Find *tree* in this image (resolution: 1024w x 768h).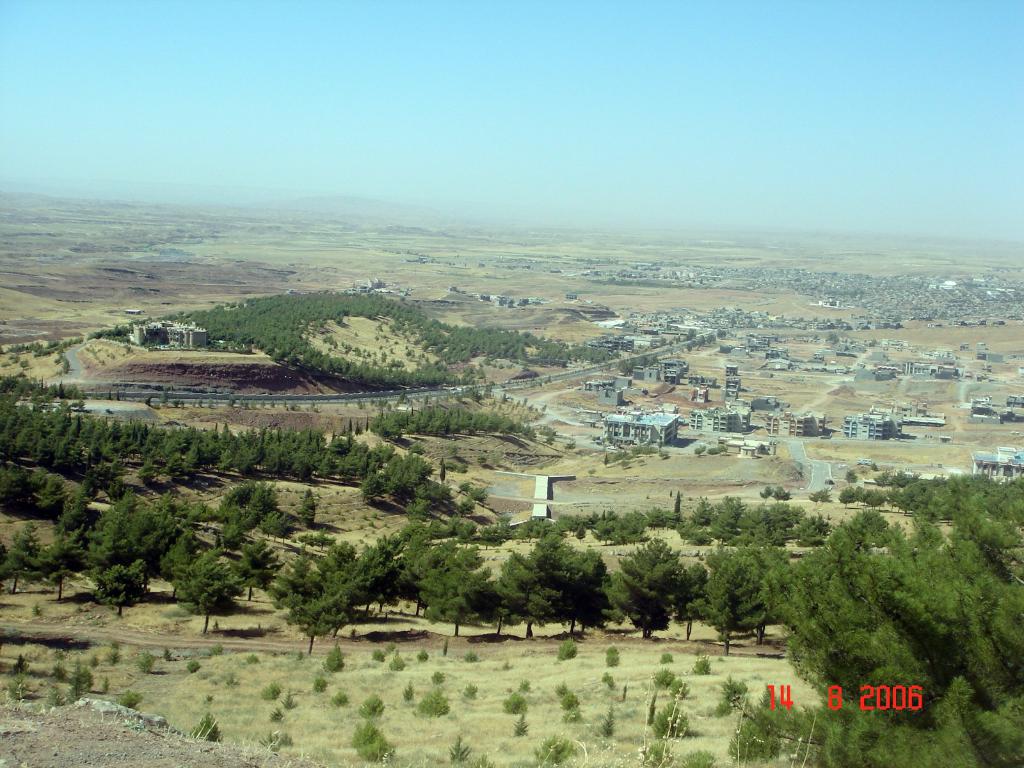
{"left": 298, "top": 484, "right": 315, "bottom": 522}.
